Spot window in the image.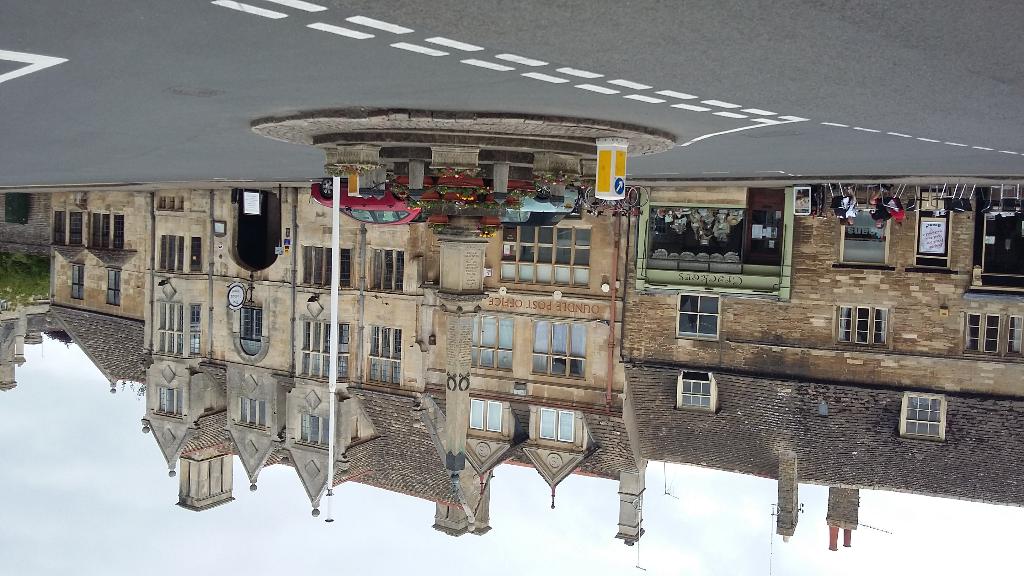
window found at BBox(675, 372, 719, 417).
